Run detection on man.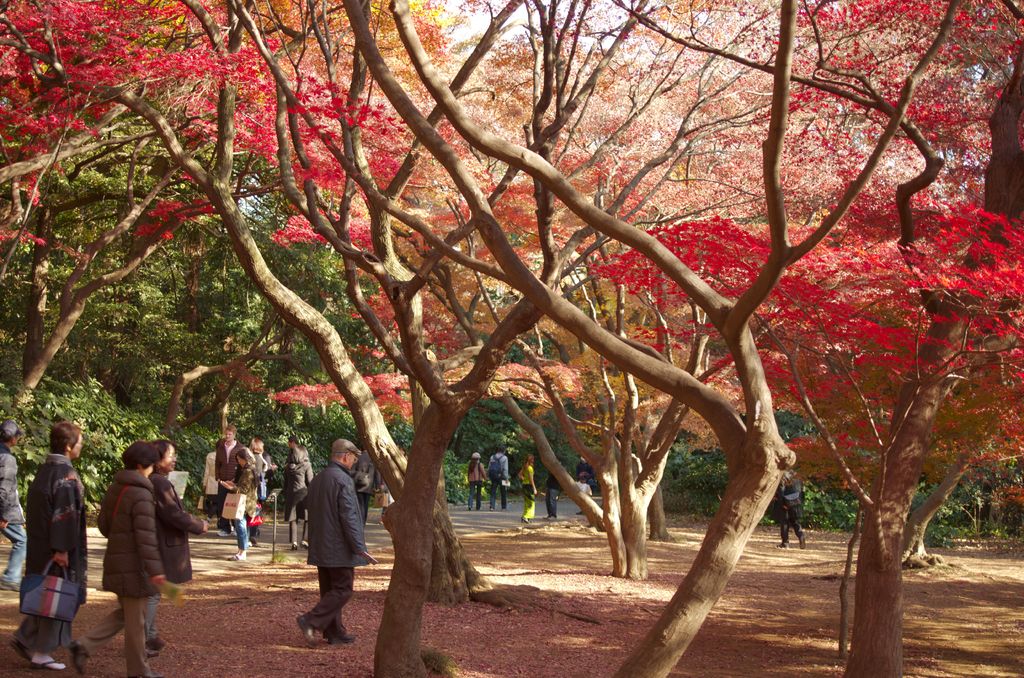
Result: left=0, top=418, right=22, bottom=592.
